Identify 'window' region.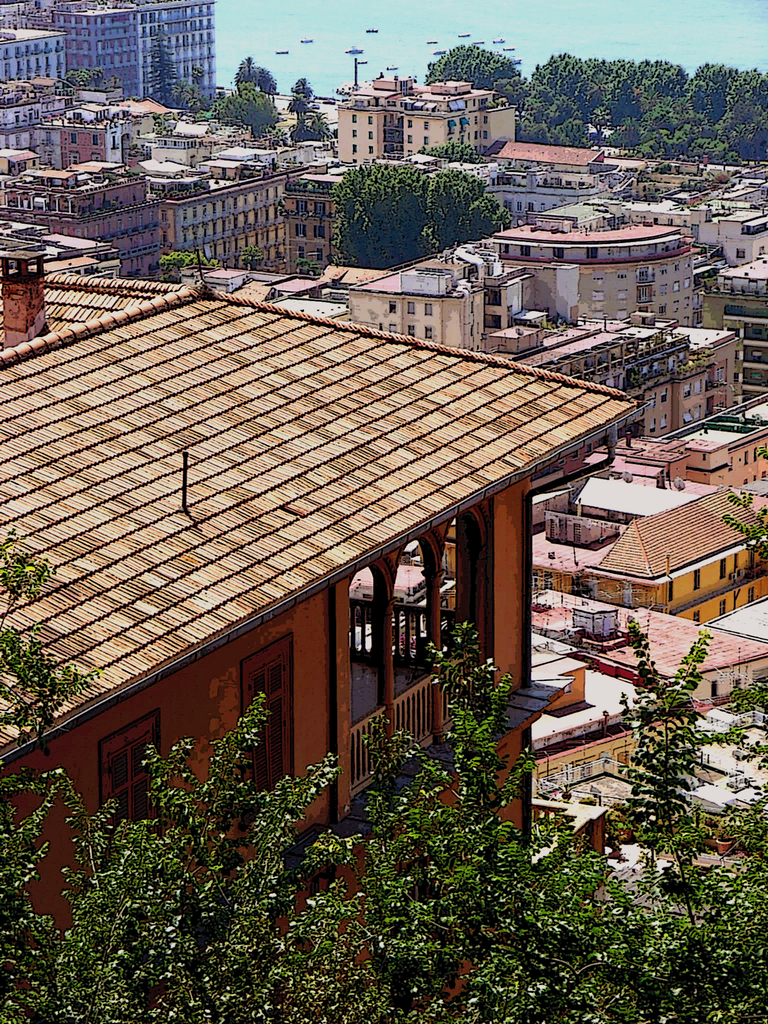
Region: <box>639,268,648,282</box>.
